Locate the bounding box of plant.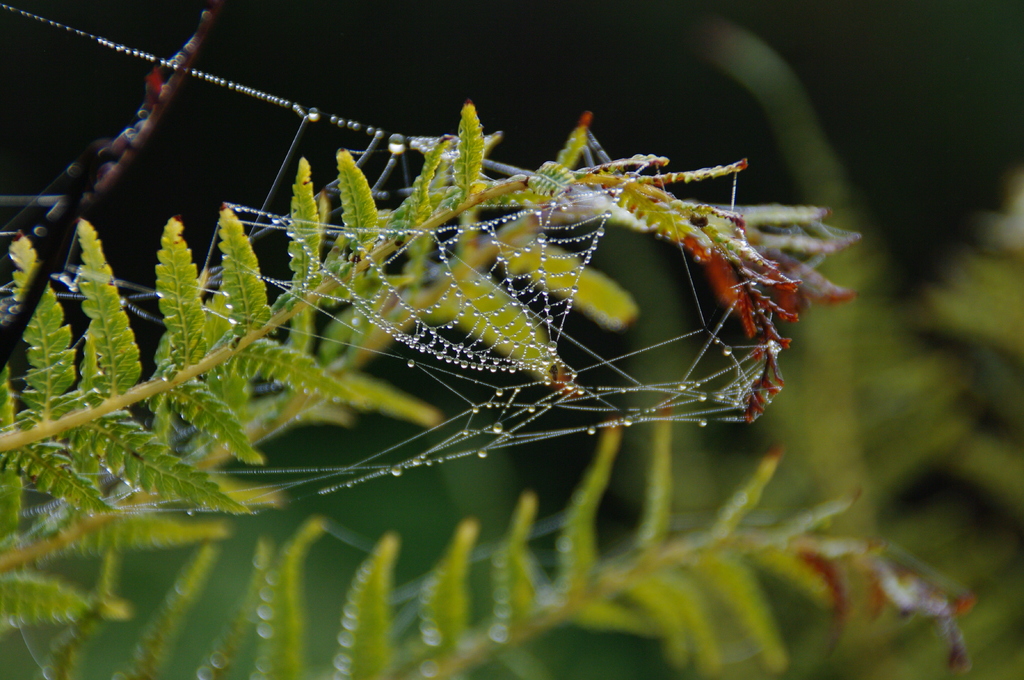
Bounding box: (left=0, top=22, right=962, bottom=619).
